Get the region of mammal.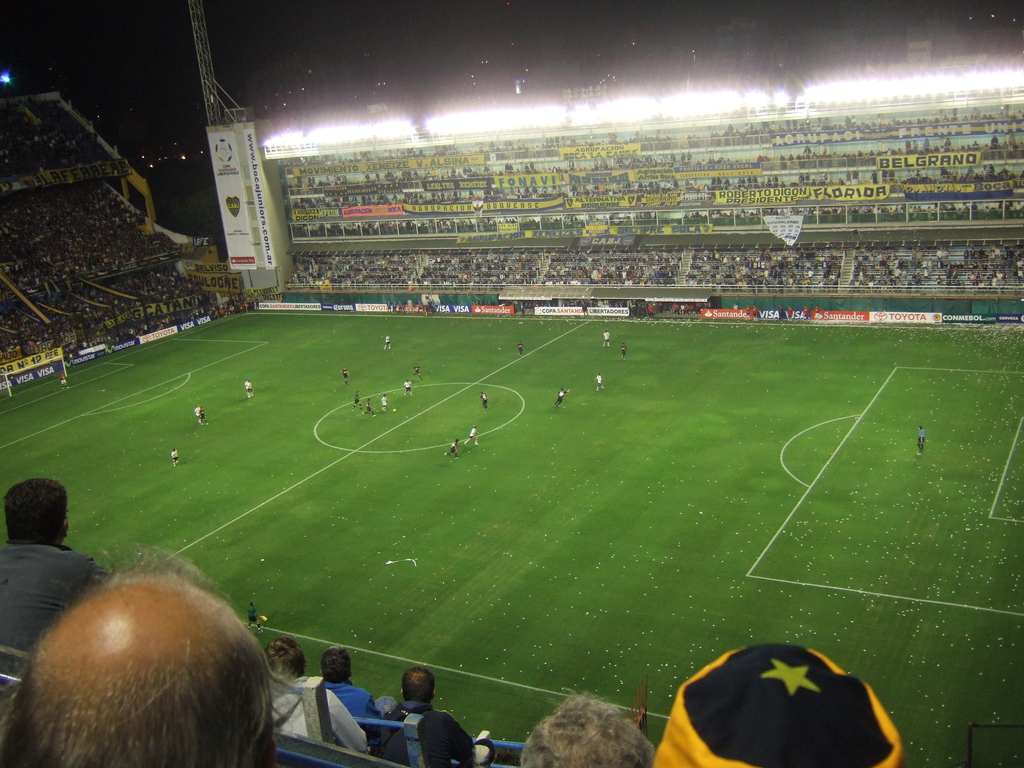
776, 303, 784, 321.
